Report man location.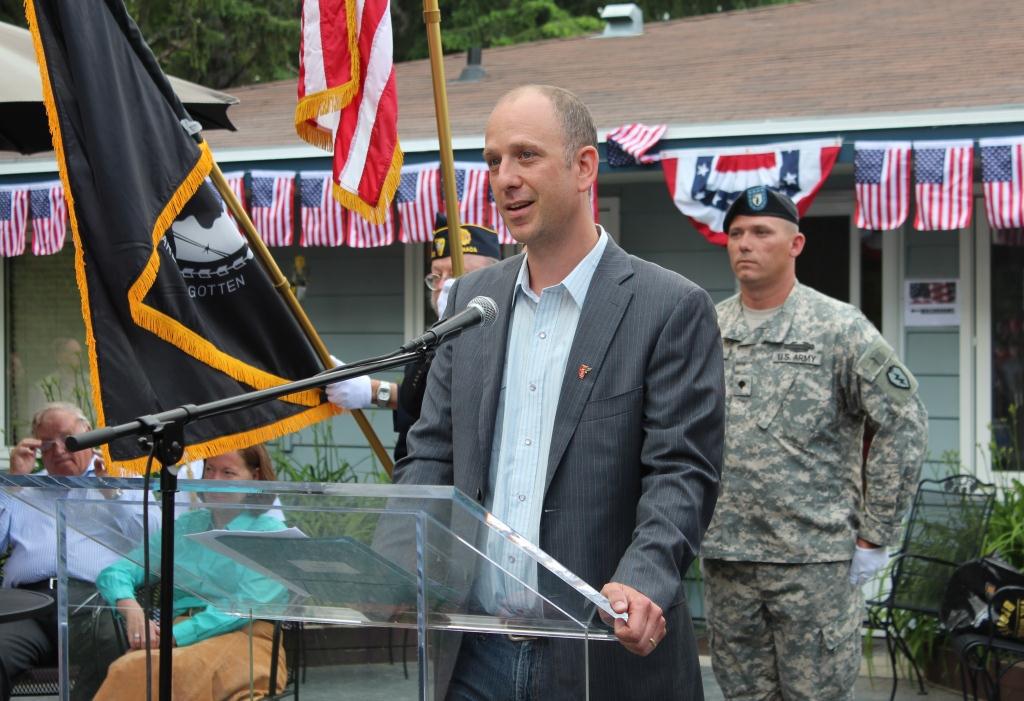
Report: l=711, t=180, r=929, b=700.
